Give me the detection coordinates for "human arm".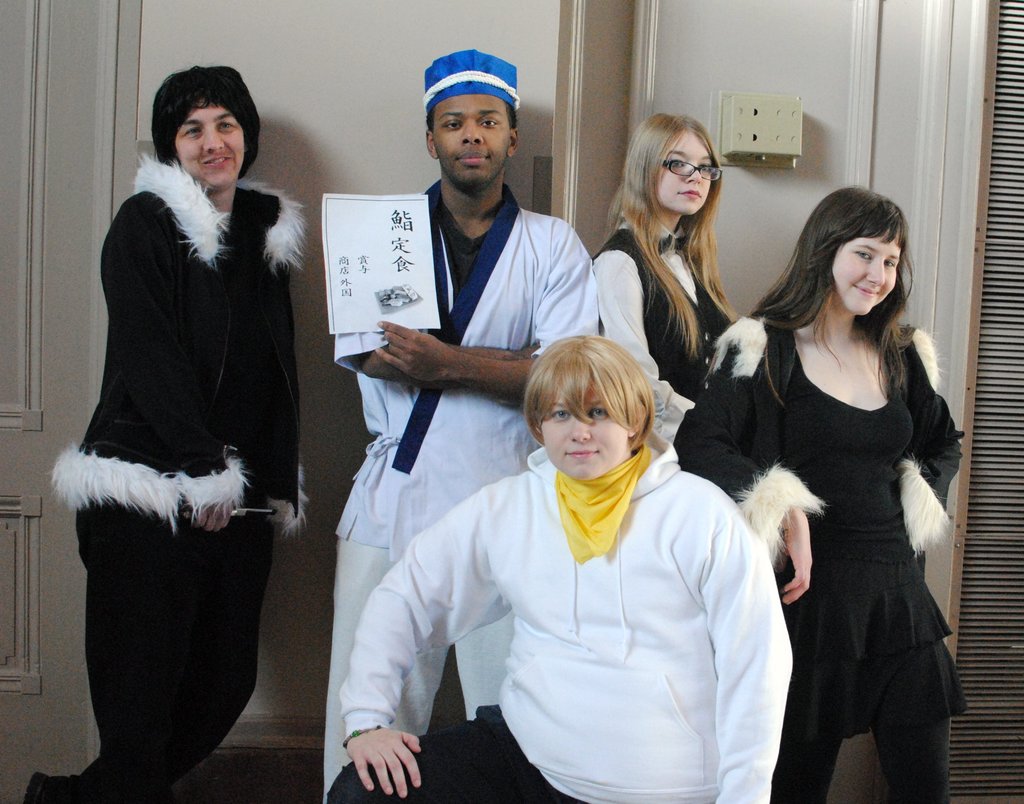
region(674, 317, 830, 602).
